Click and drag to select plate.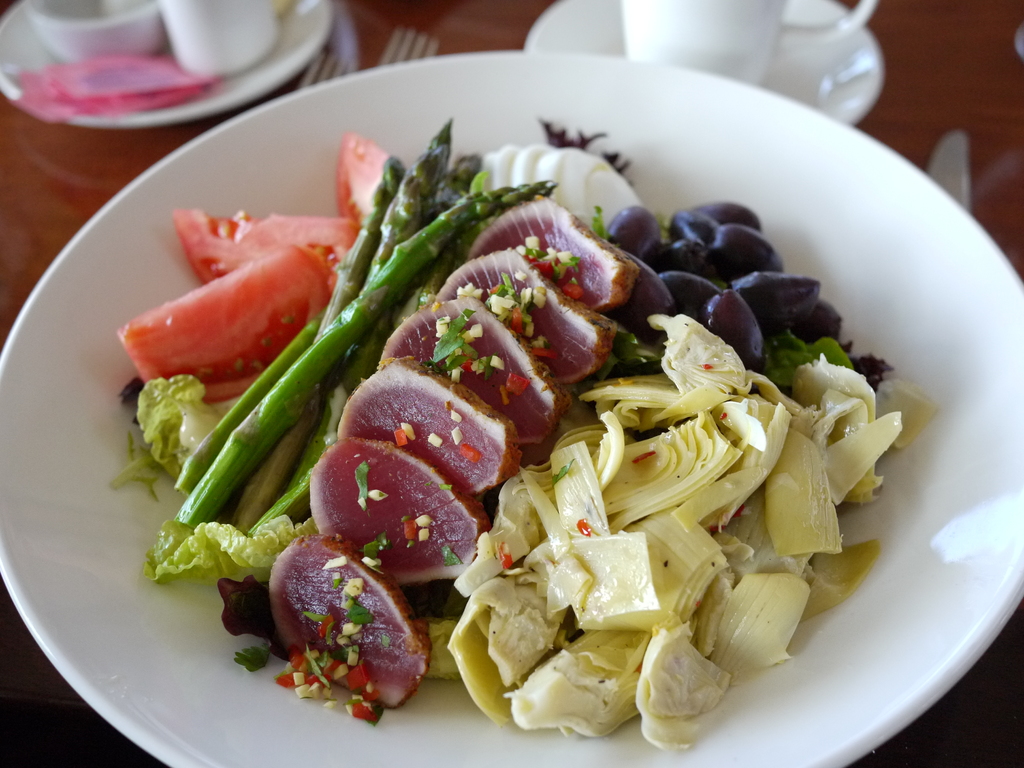
Selection: 0/49/1023/767.
